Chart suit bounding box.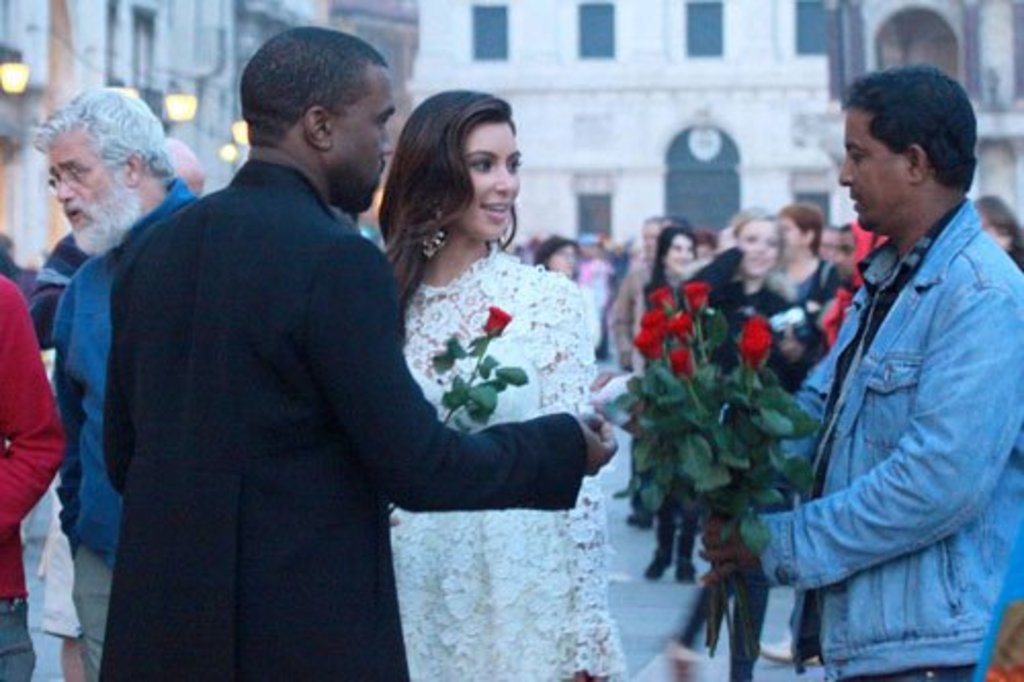
Charted: rect(61, 59, 541, 662).
